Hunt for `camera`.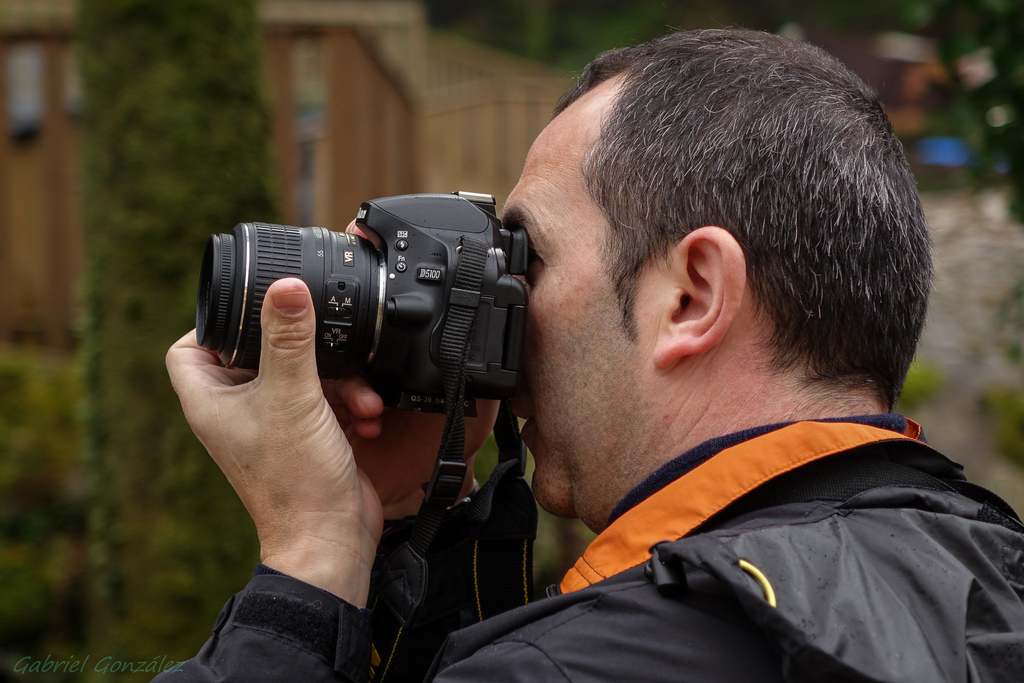
Hunted down at [196, 195, 531, 390].
